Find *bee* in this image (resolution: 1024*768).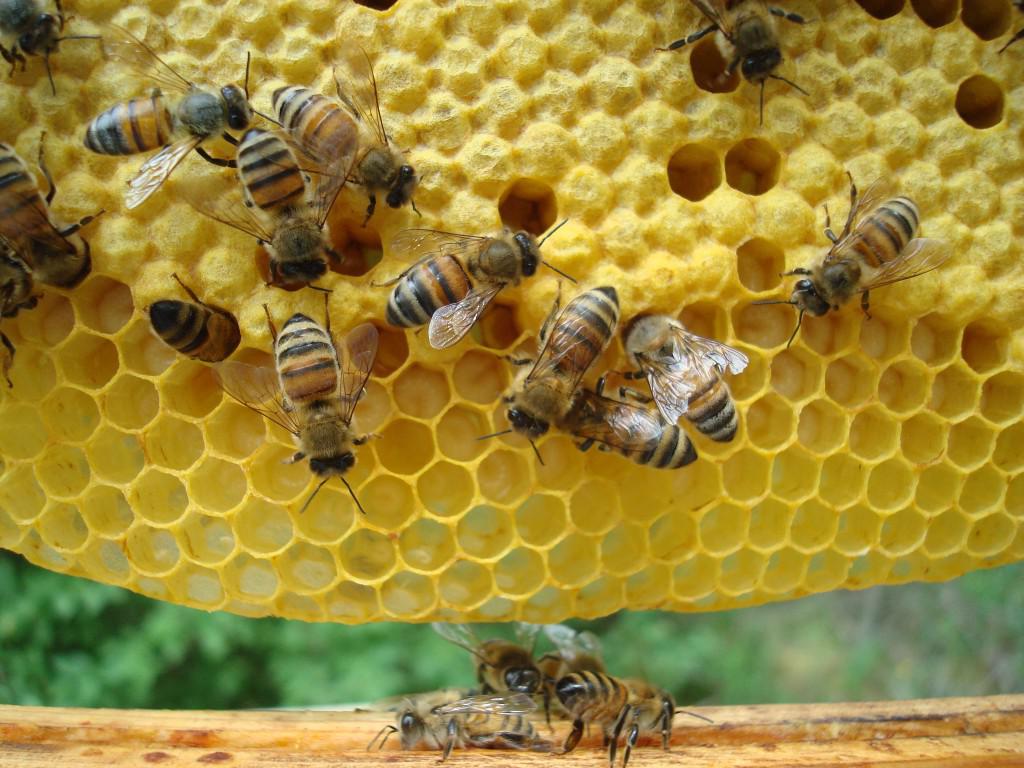
l=243, t=41, r=421, b=221.
